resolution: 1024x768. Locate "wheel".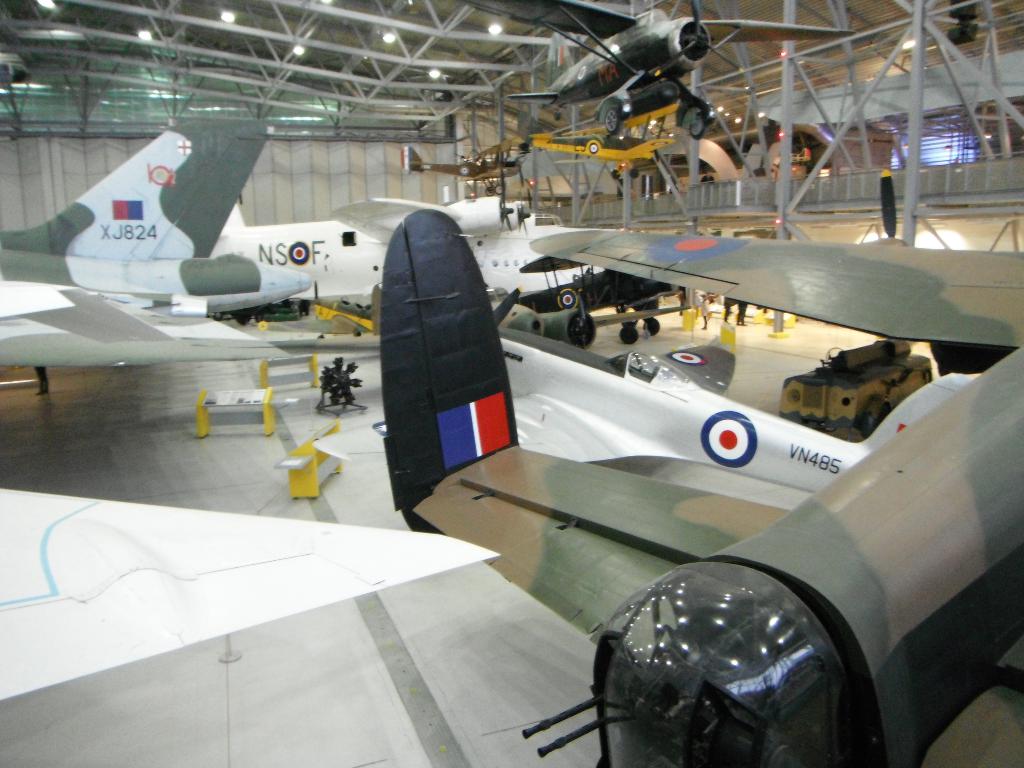
(x1=689, y1=112, x2=705, y2=137).
